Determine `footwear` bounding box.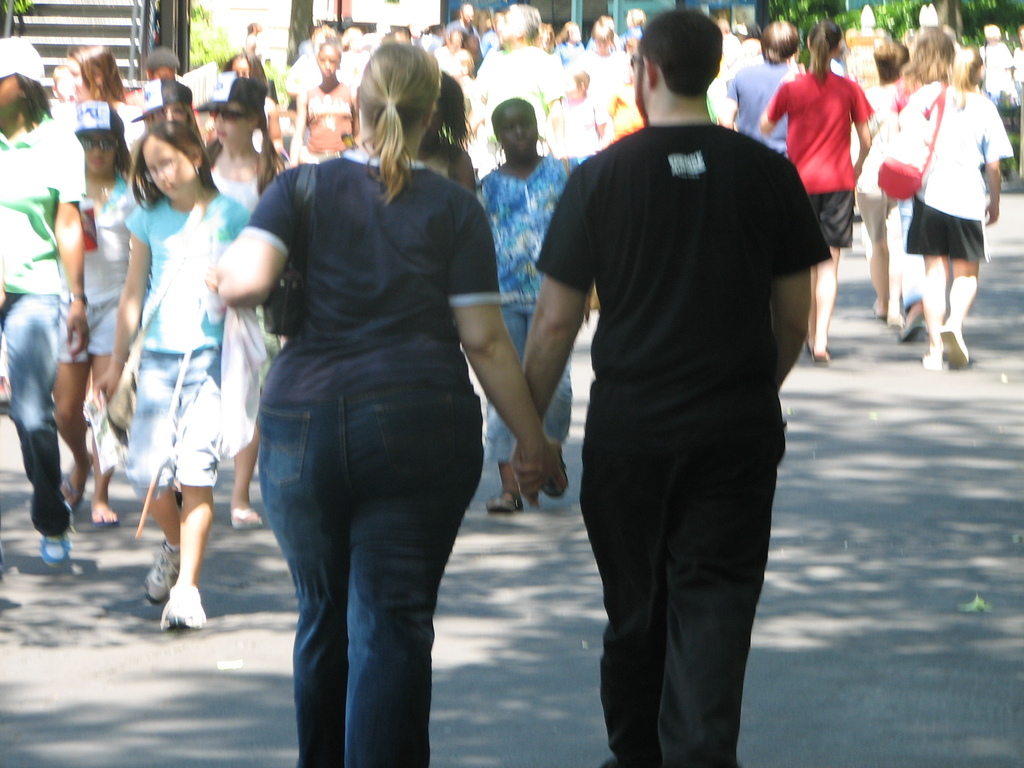
Determined: (left=486, top=488, right=523, bottom=512).
